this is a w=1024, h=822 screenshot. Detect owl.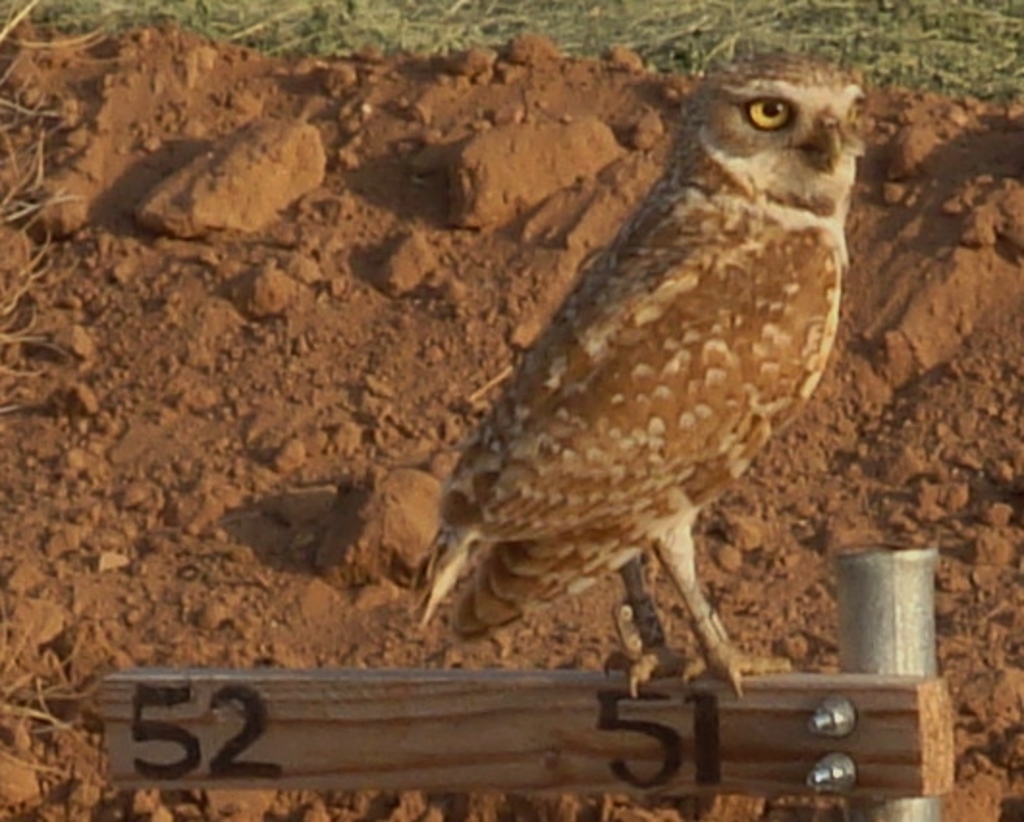
[x1=403, y1=52, x2=876, y2=708].
